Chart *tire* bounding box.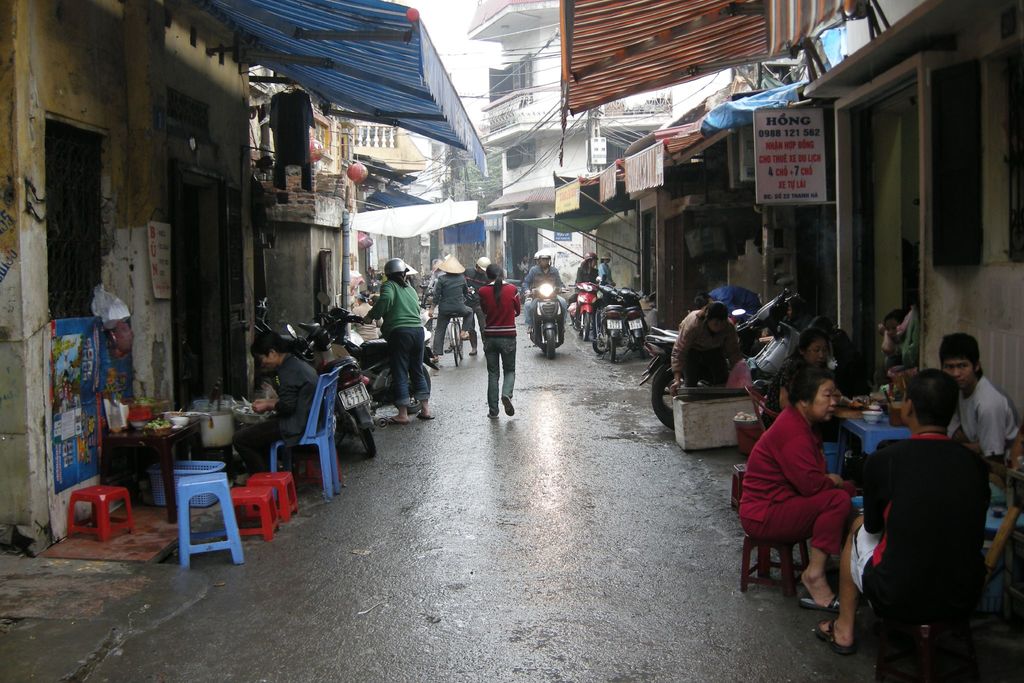
Charted: pyautogui.locateOnScreen(383, 363, 436, 410).
